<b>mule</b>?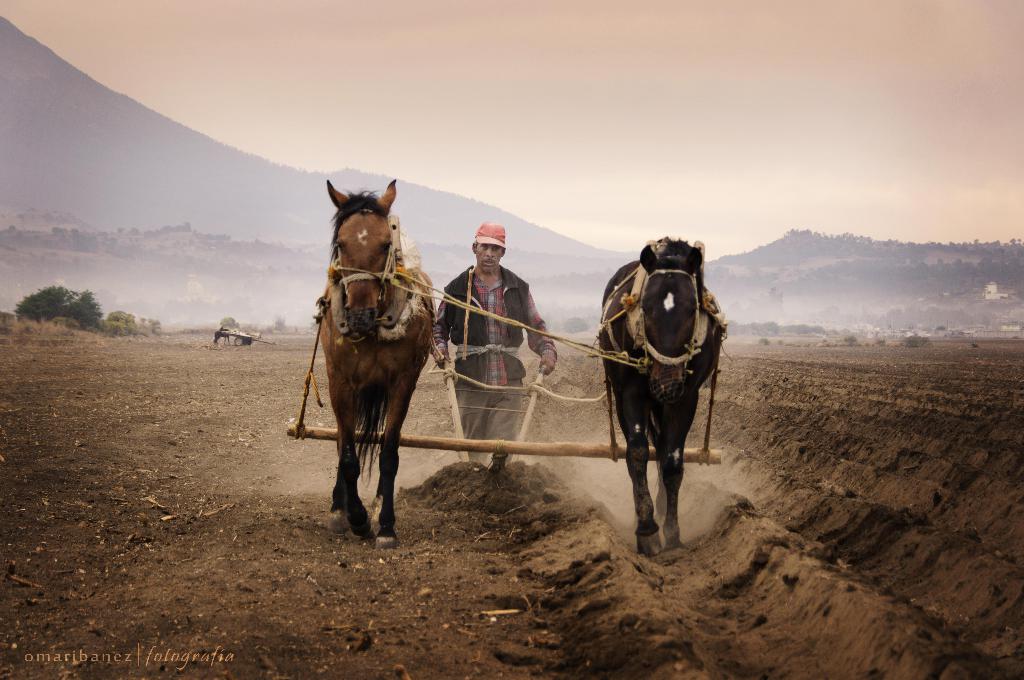
(295,178,437,532)
